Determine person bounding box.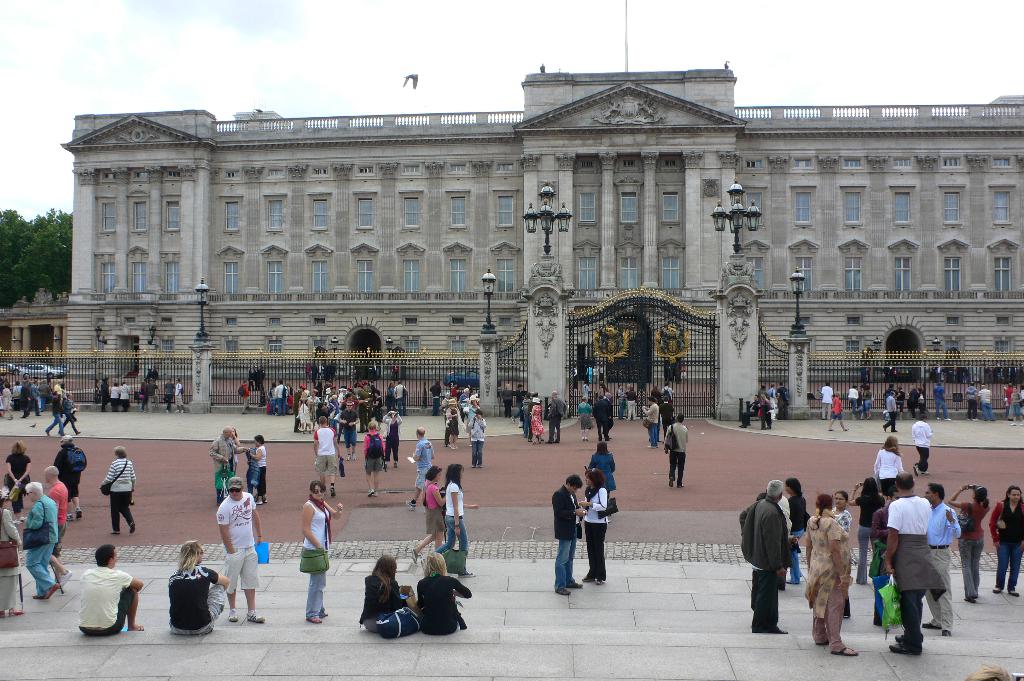
Determined: 44:383:68:433.
